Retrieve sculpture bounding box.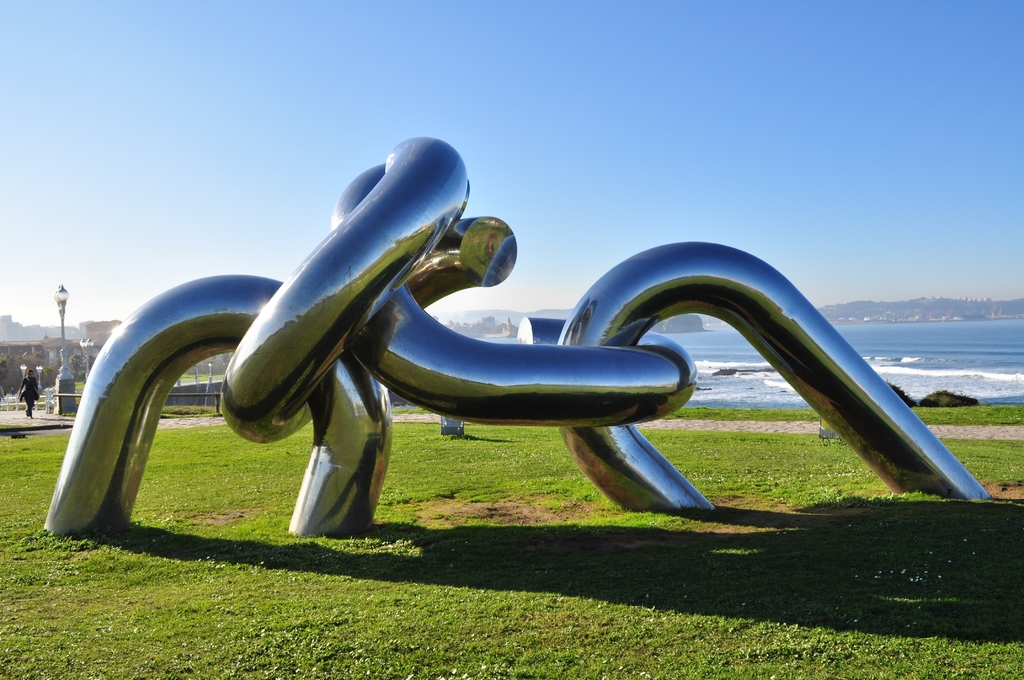
Bounding box: [x1=63, y1=143, x2=939, y2=567].
